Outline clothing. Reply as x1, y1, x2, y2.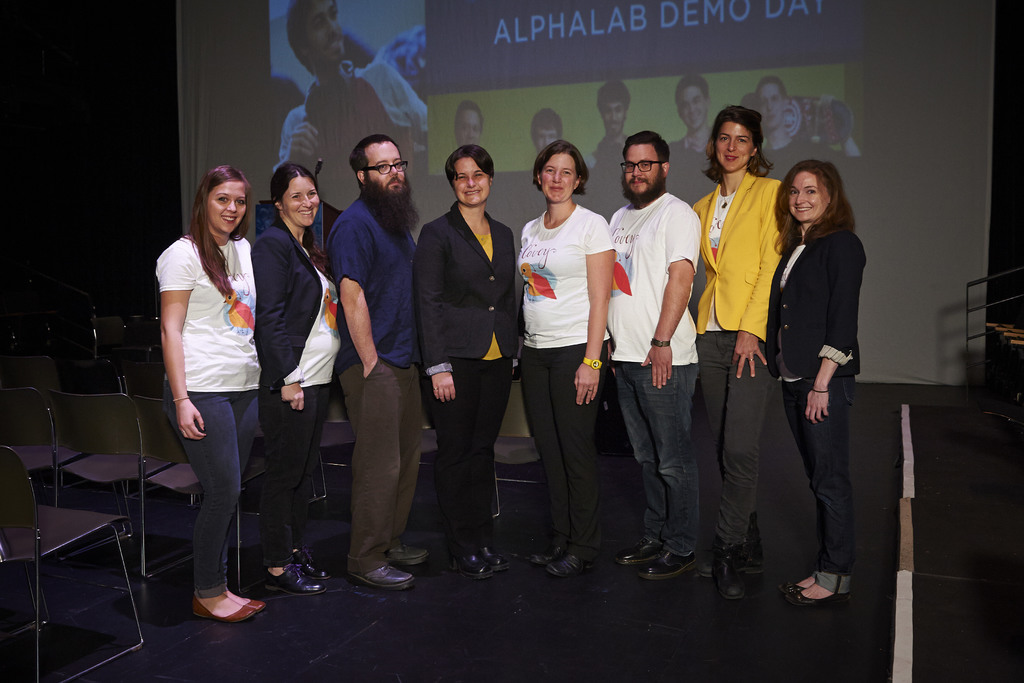
667, 136, 712, 167.
